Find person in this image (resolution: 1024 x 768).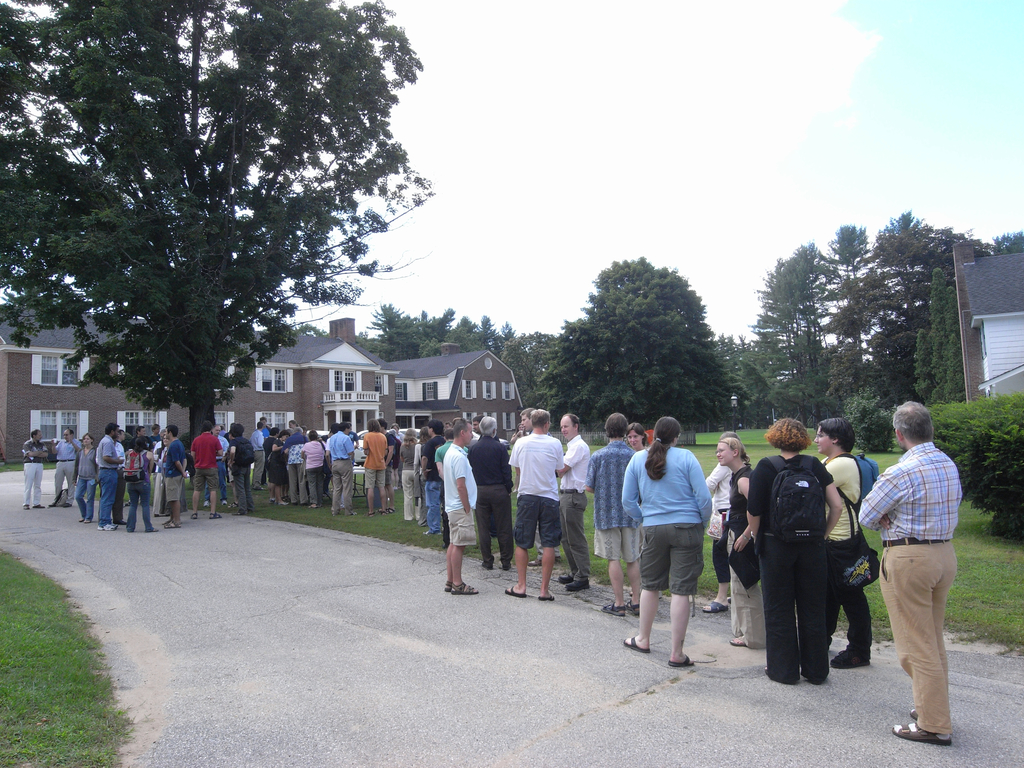
74 431 97 524.
